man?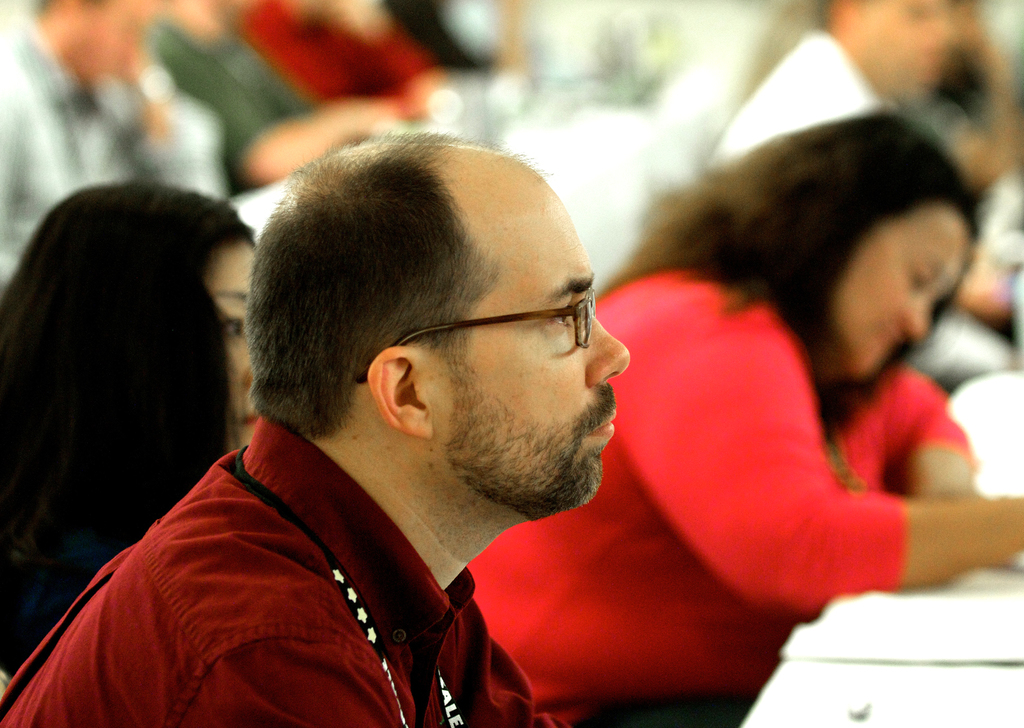
{"left": 707, "top": 0, "right": 1016, "bottom": 396}
